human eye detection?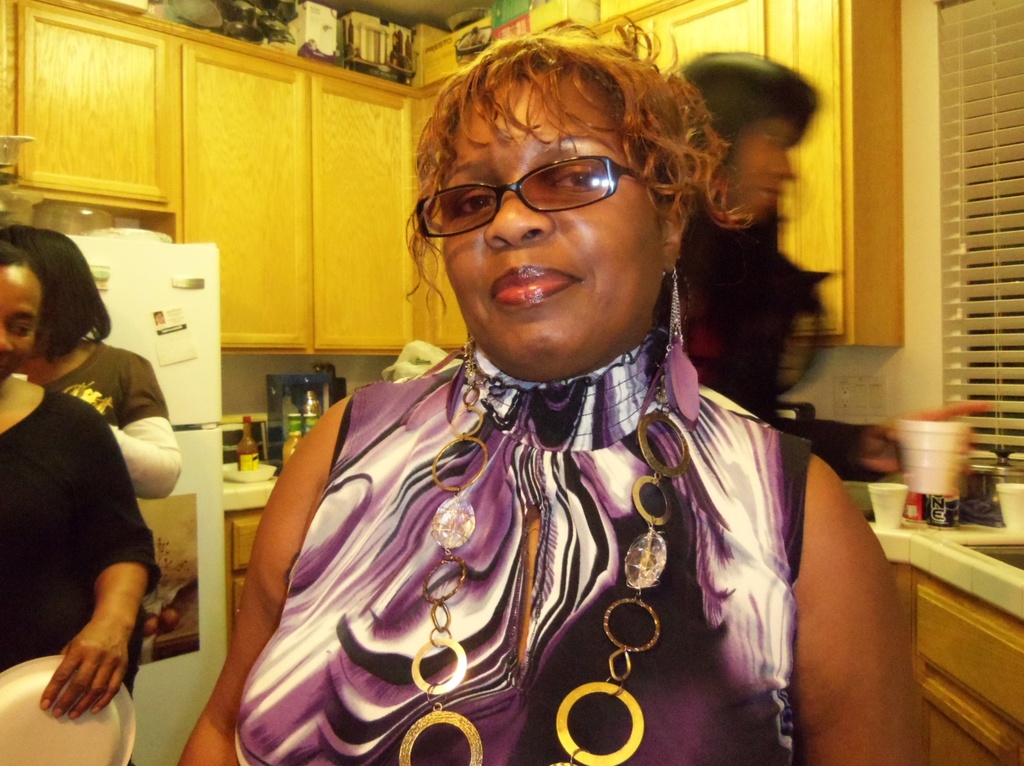
bbox=[6, 318, 35, 339]
